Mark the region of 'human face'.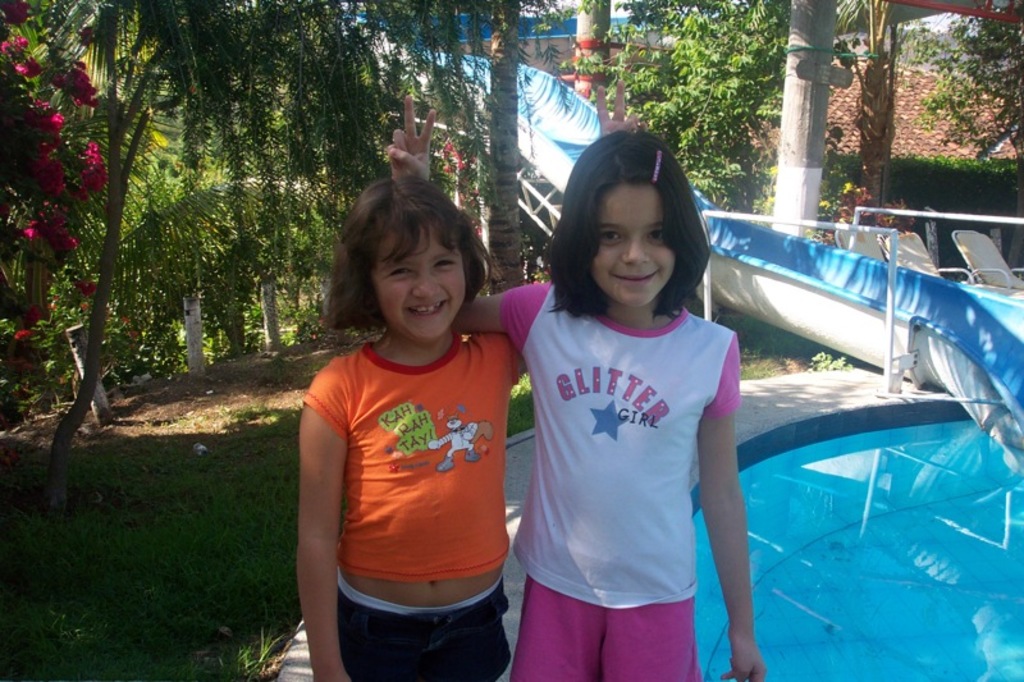
Region: 590:186:677:308.
